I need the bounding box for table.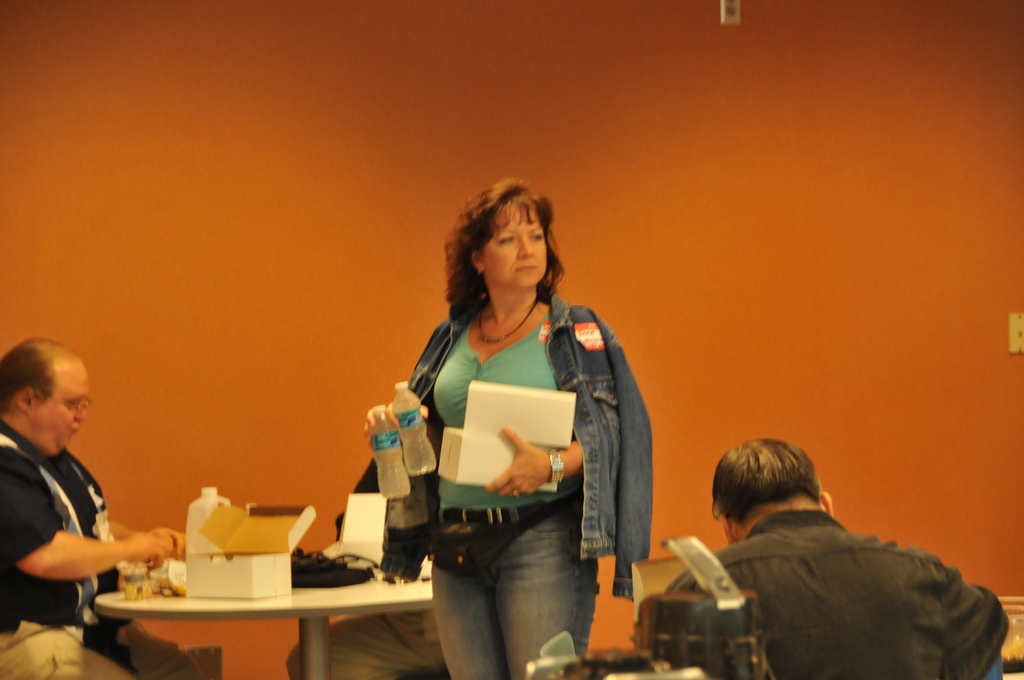
Here it is: l=60, t=539, r=418, b=668.
